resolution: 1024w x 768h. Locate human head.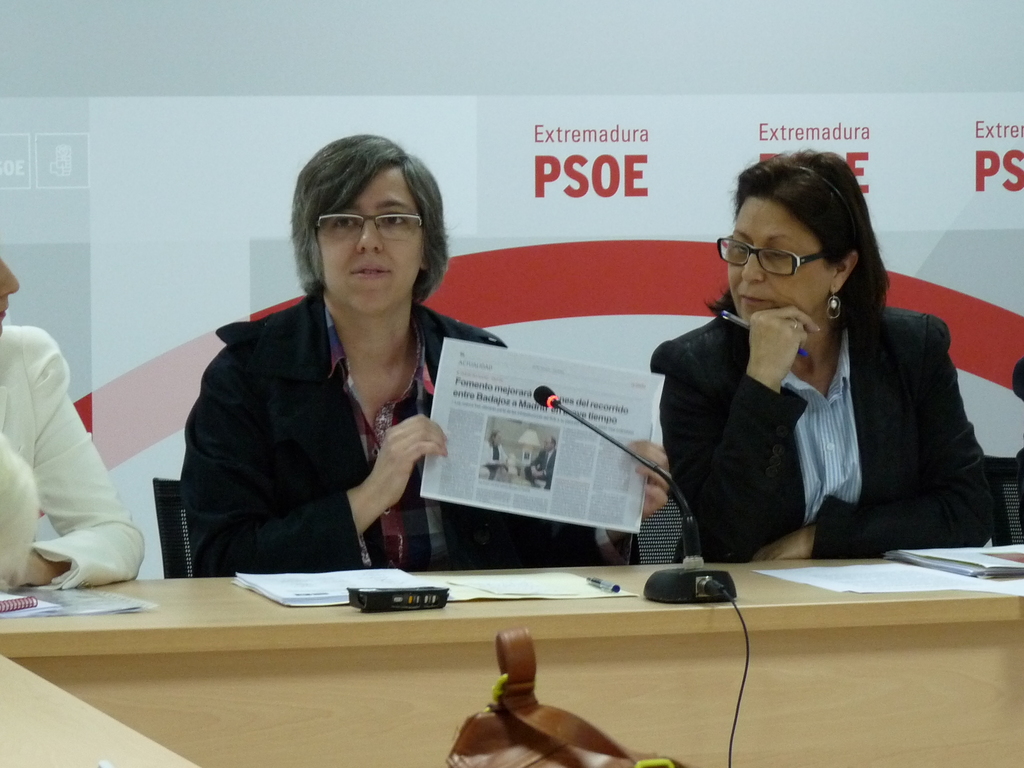
543:433:554:449.
